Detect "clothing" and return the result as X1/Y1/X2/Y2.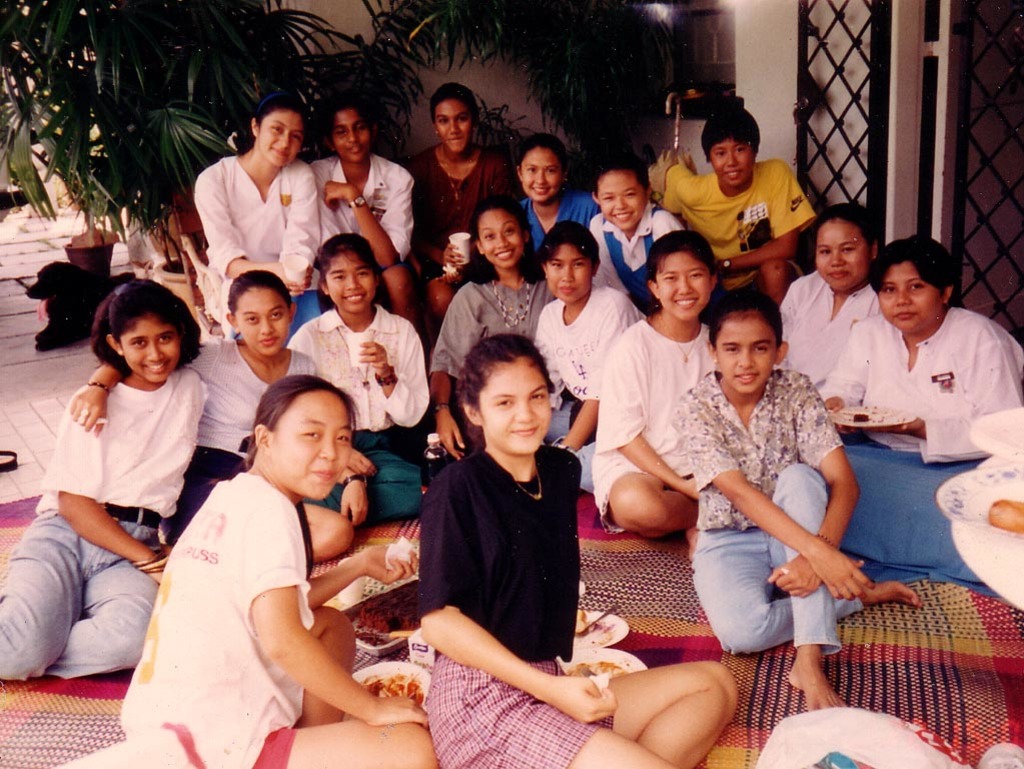
765/284/885/404.
